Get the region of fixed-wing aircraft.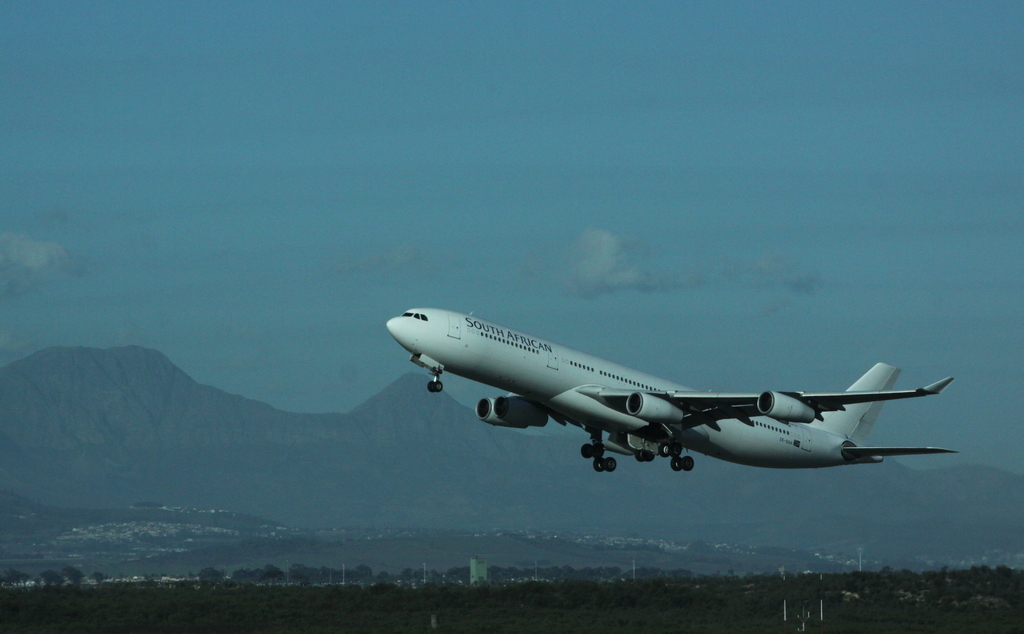
x1=382 y1=303 x2=962 y2=475.
